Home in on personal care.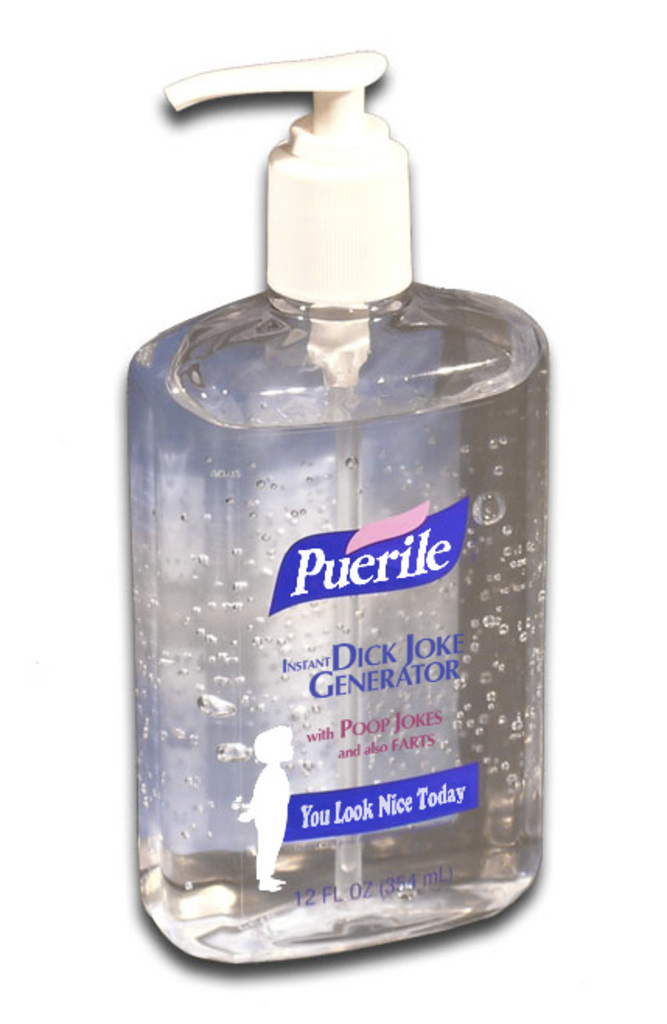
Homed in at x1=129 y1=44 x2=541 y2=976.
